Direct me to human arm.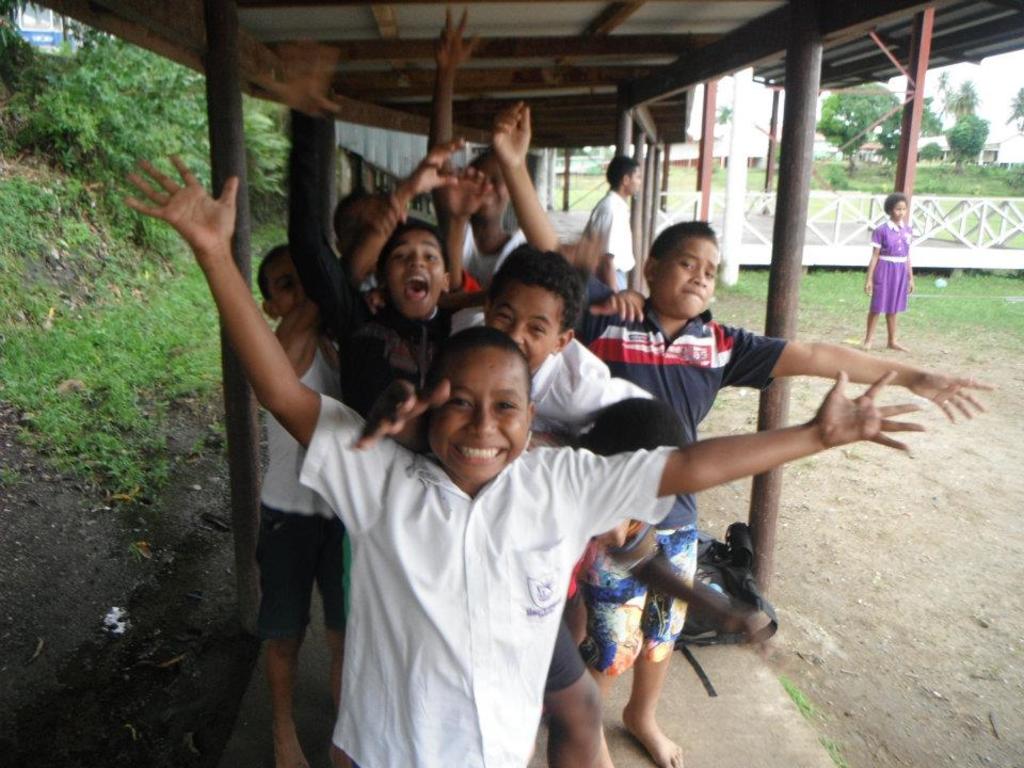
Direction: 569/221/601/282.
